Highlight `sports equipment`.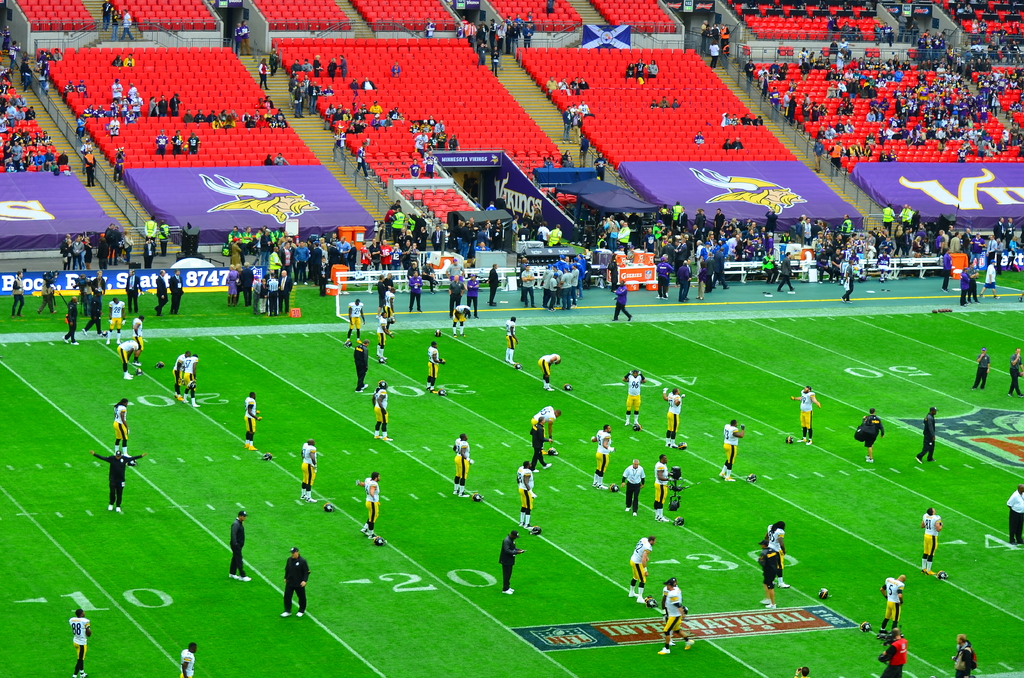
Highlighted region: locate(156, 362, 165, 369).
